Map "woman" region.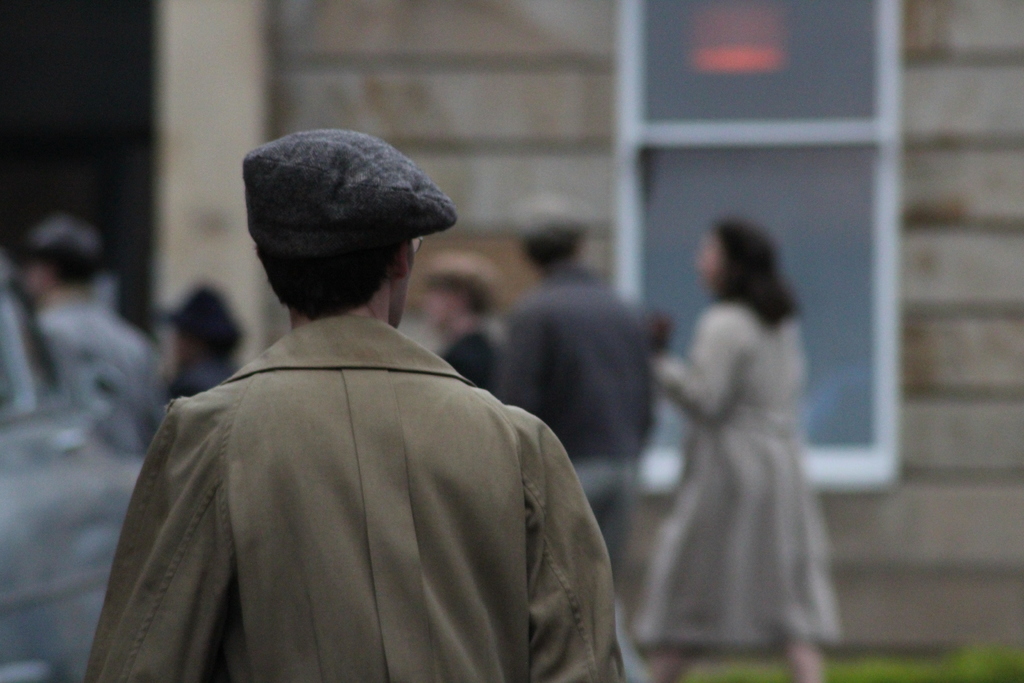
Mapped to (x1=637, y1=195, x2=846, y2=658).
